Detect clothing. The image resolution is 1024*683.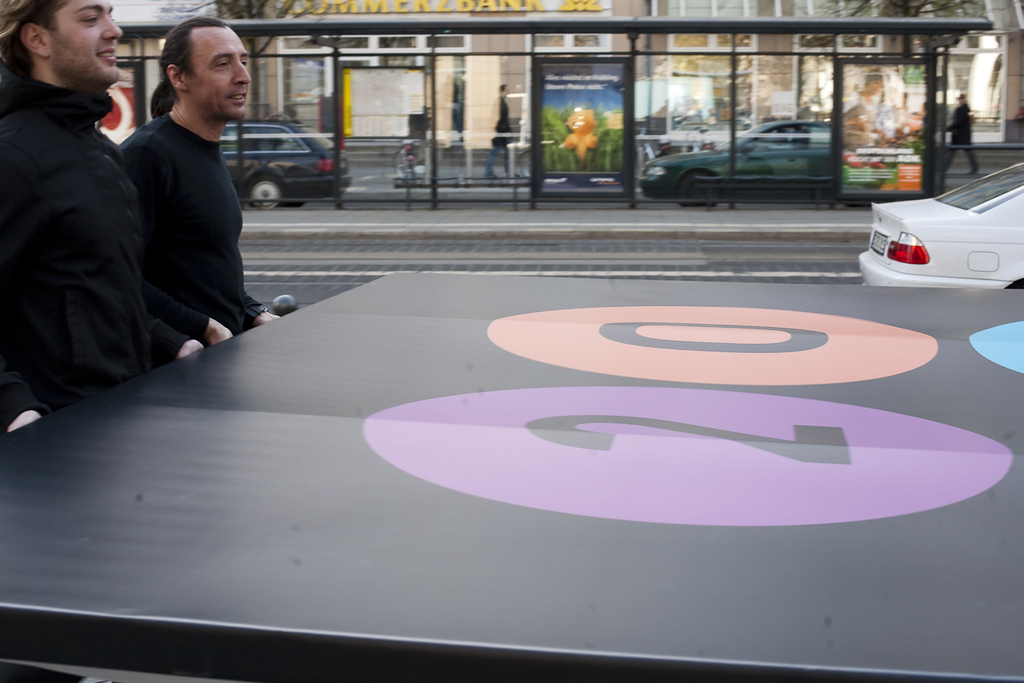
region(102, 44, 259, 339).
